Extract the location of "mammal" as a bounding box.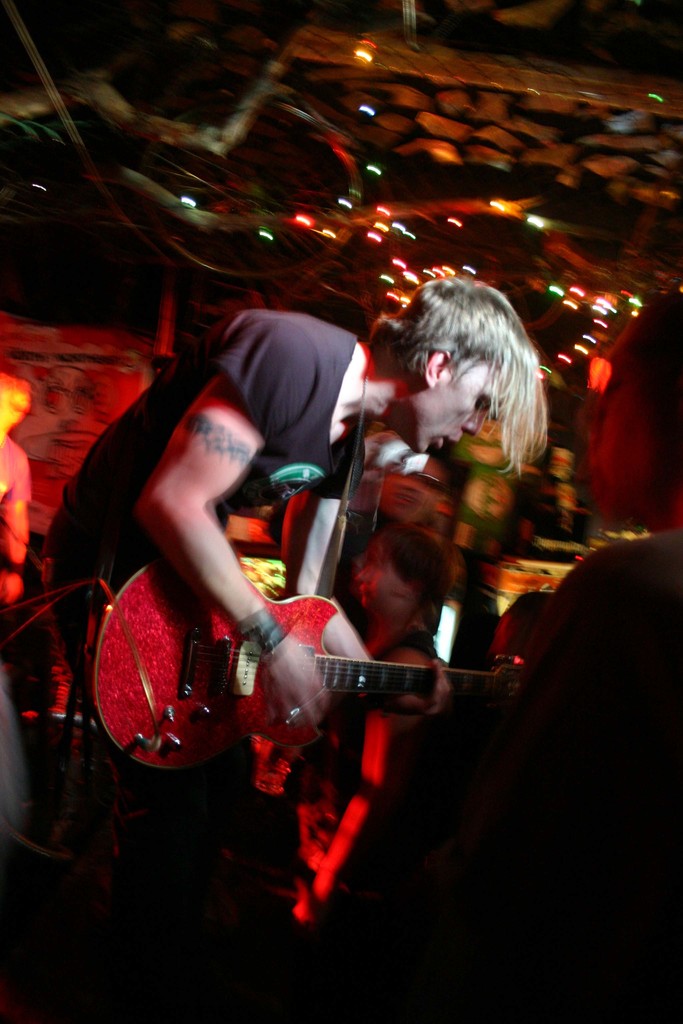
rect(352, 529, 447, 725).
